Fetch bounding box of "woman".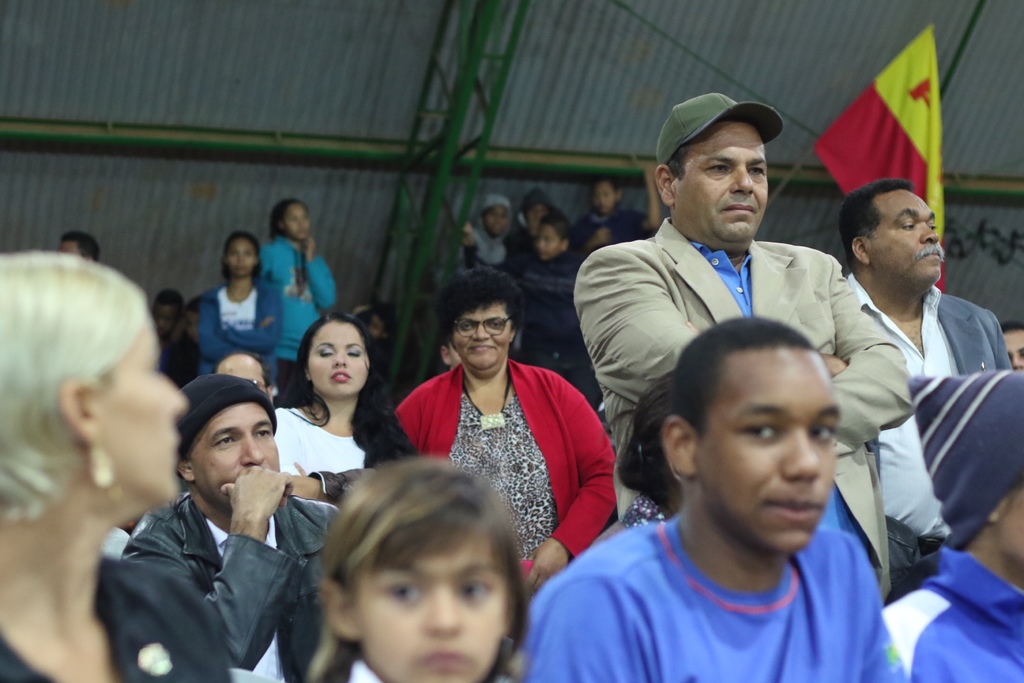
Bbox: bbox=[193, 235, 291, 378].
